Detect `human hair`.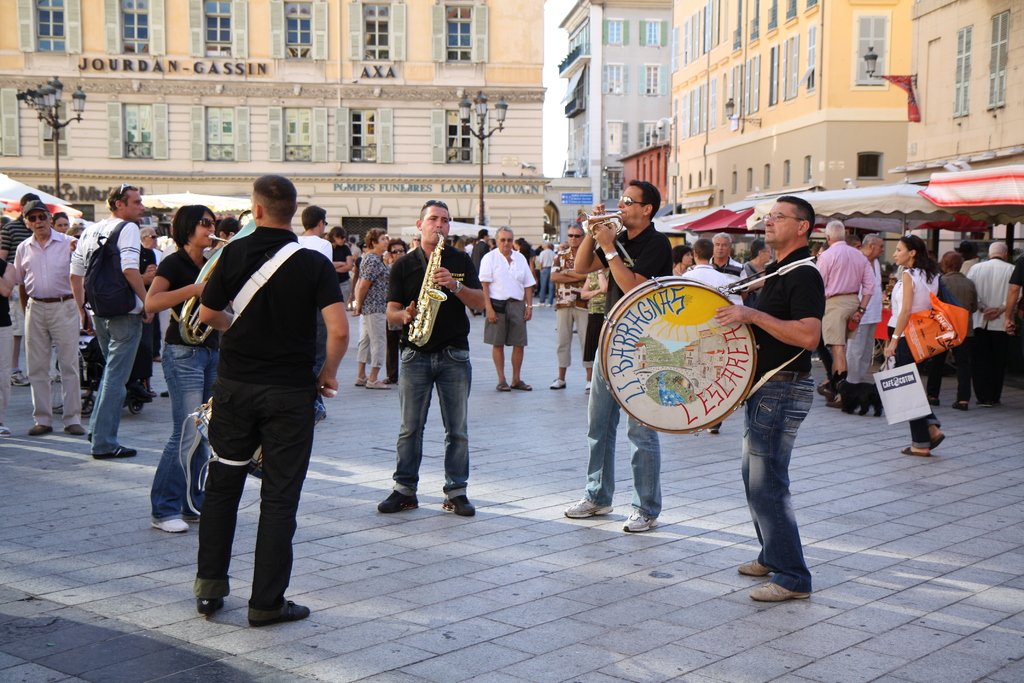
Detected at [x1=172, y1=202, x2=216, y2=246].
